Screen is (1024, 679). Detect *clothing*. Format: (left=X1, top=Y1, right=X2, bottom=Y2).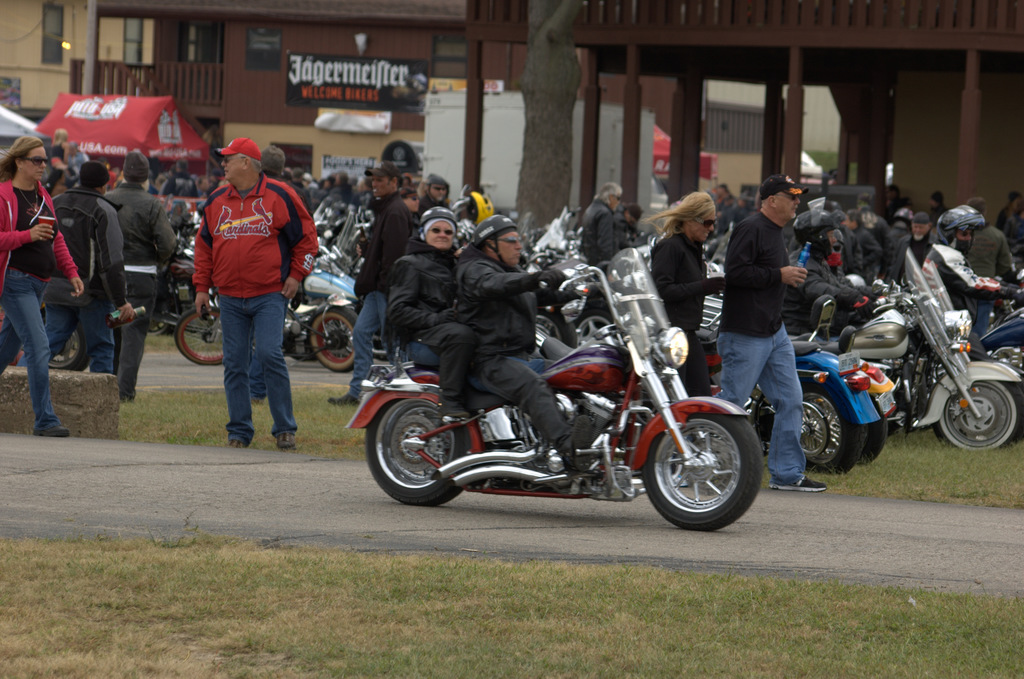
(left=38, top=188, right=124, bottom=377).
